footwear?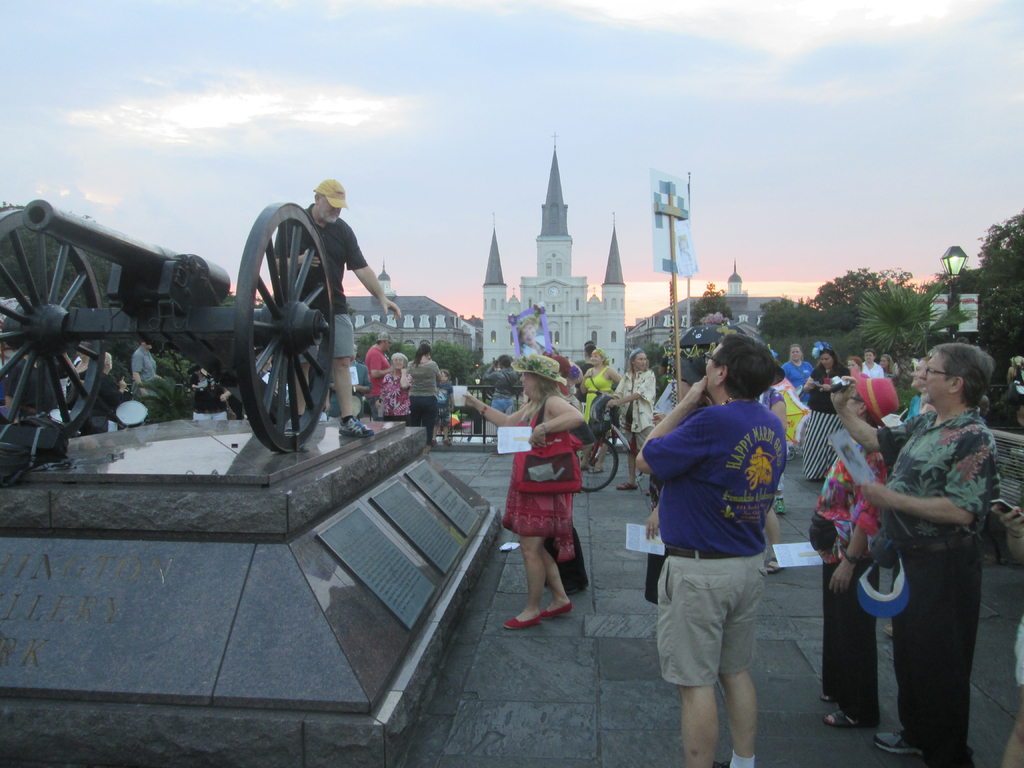
{"left": 501, "top": 610, "right": 540, "bottom": 628}
